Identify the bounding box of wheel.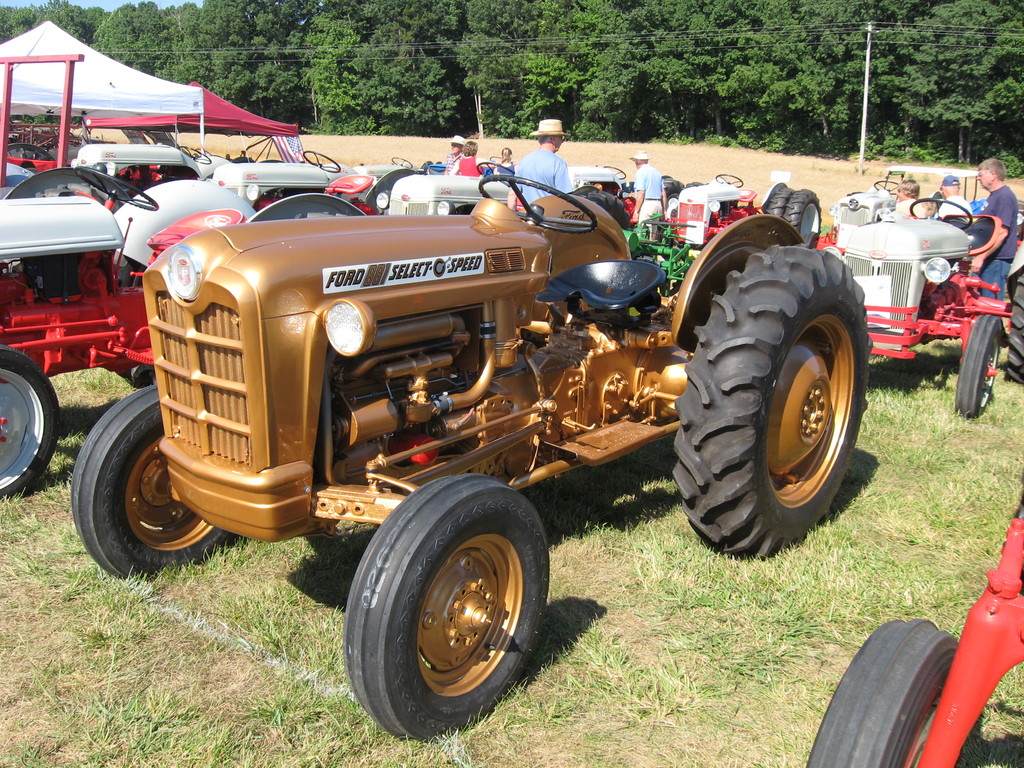
x1=70, y1=385, x2=254, y2=582.
